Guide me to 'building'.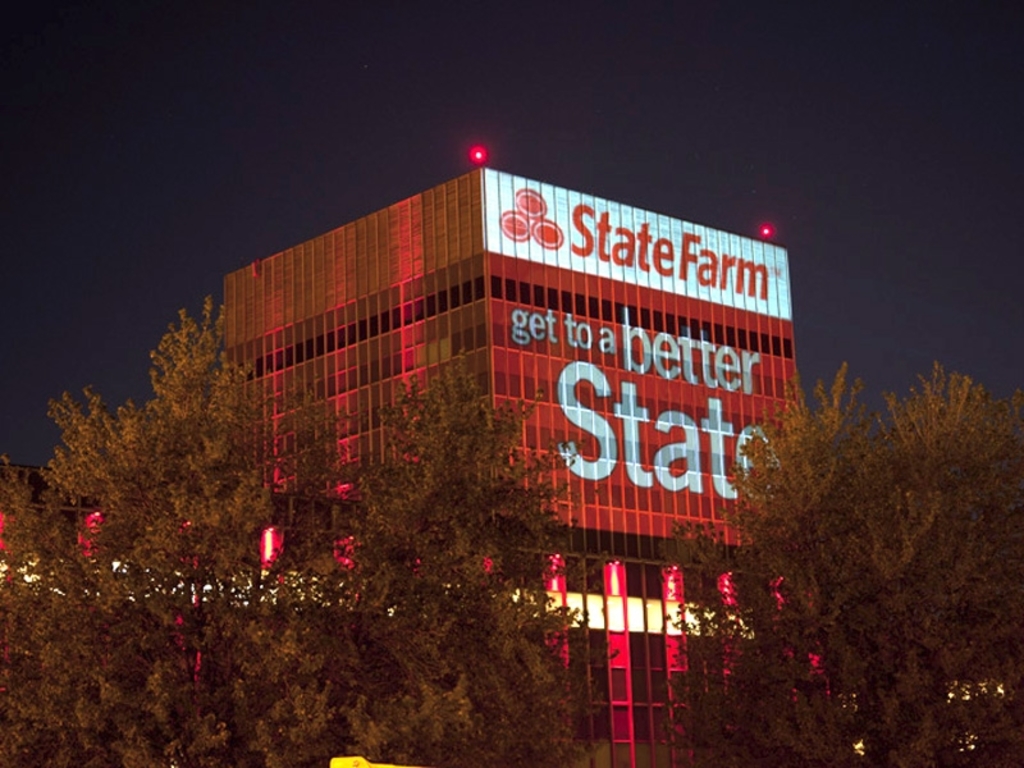
Guidance: [x1=220, y1=166, x2=803, y2=767].
